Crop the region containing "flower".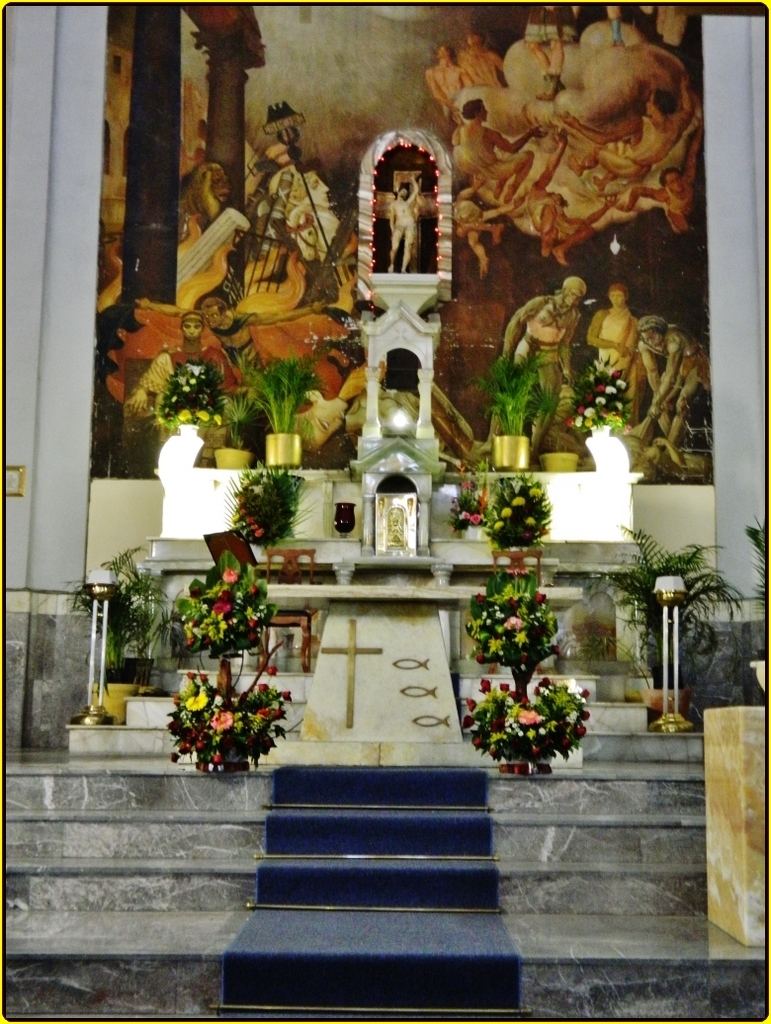
Crop region: 183:742:196:755.
